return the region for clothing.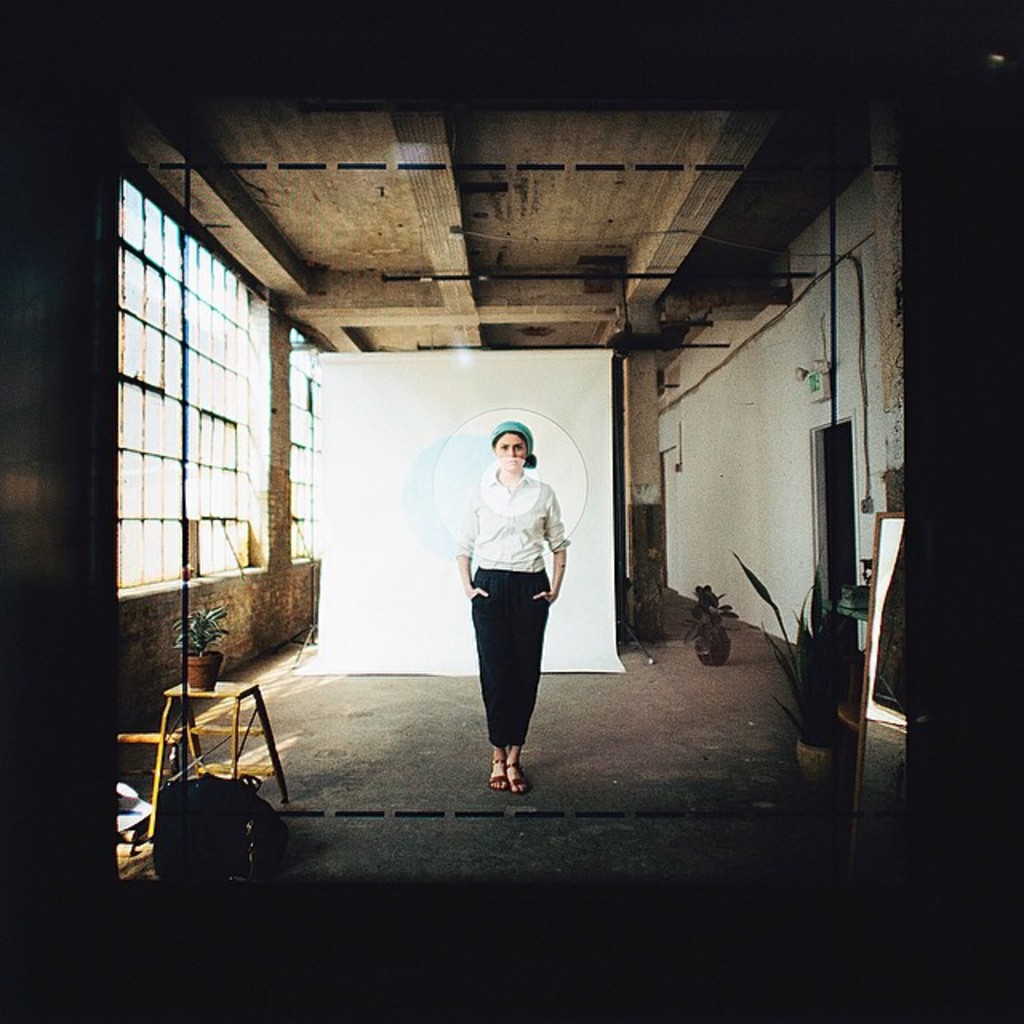
446 426 571 752.
